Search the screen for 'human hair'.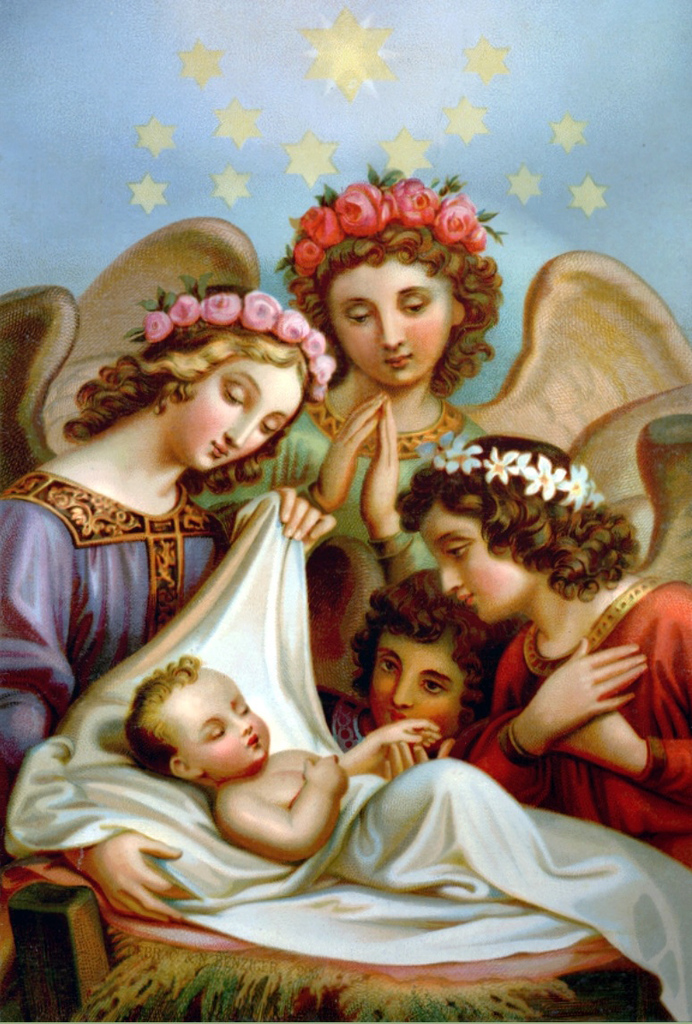
Found at l=396, t=434, r=643, b=604.
